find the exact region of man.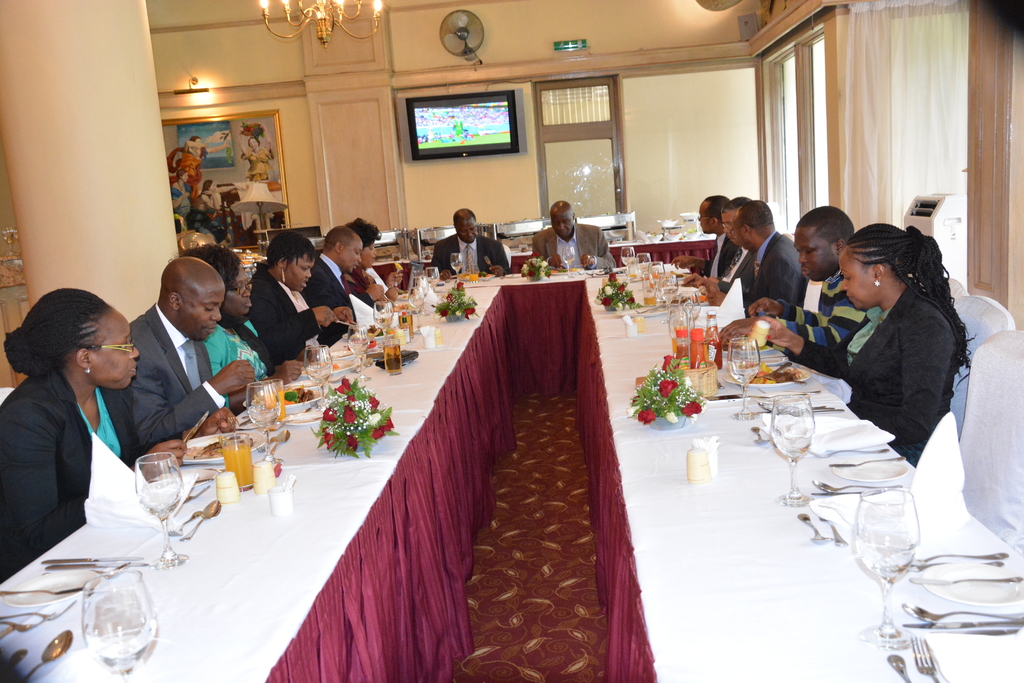
Exact region: 298/228/391/349.
